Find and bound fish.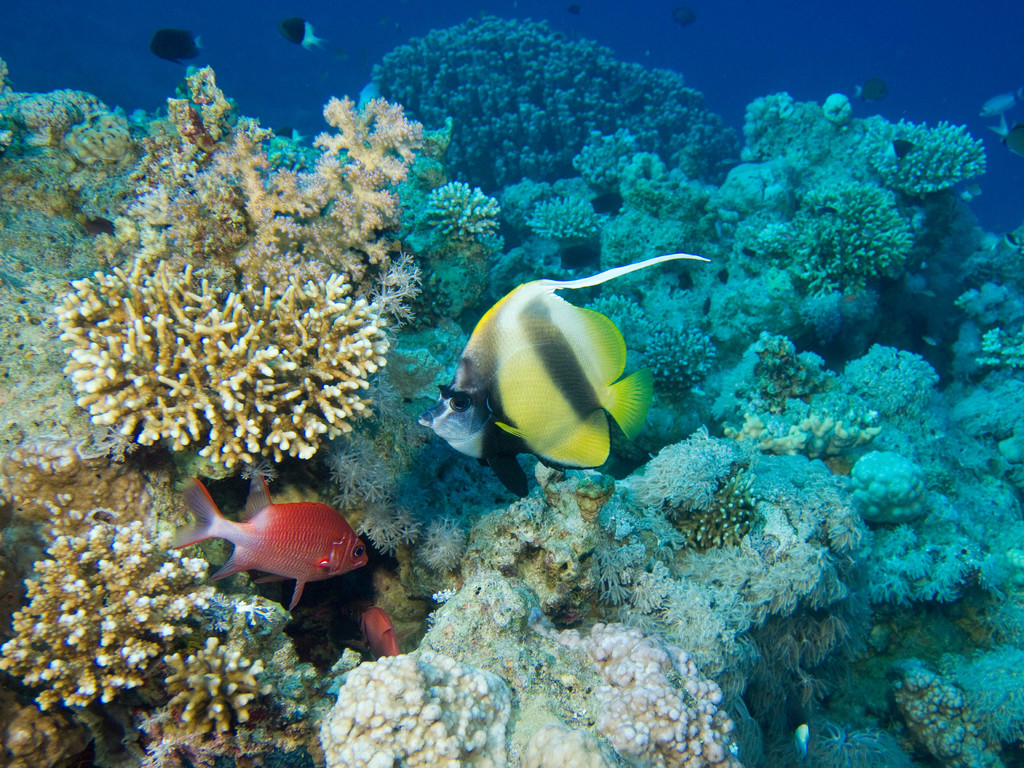
Bound: region(586, 193, 627, 214).
